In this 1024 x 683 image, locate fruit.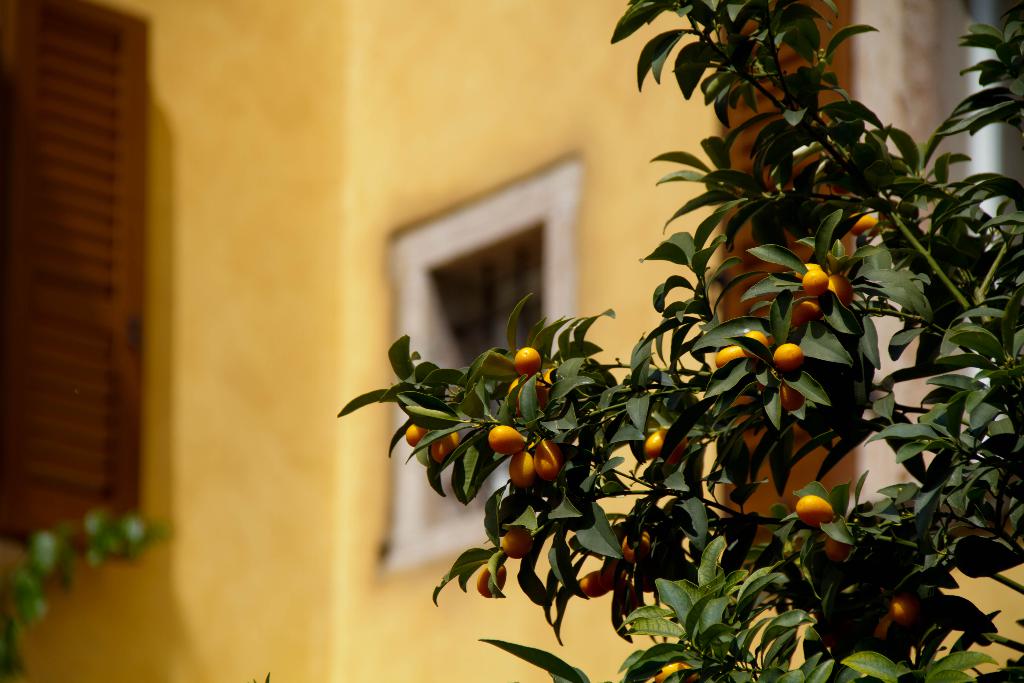
Bounding box: {"x1": 655, "y1": 657, "x2": 701, "y2": 679}.
